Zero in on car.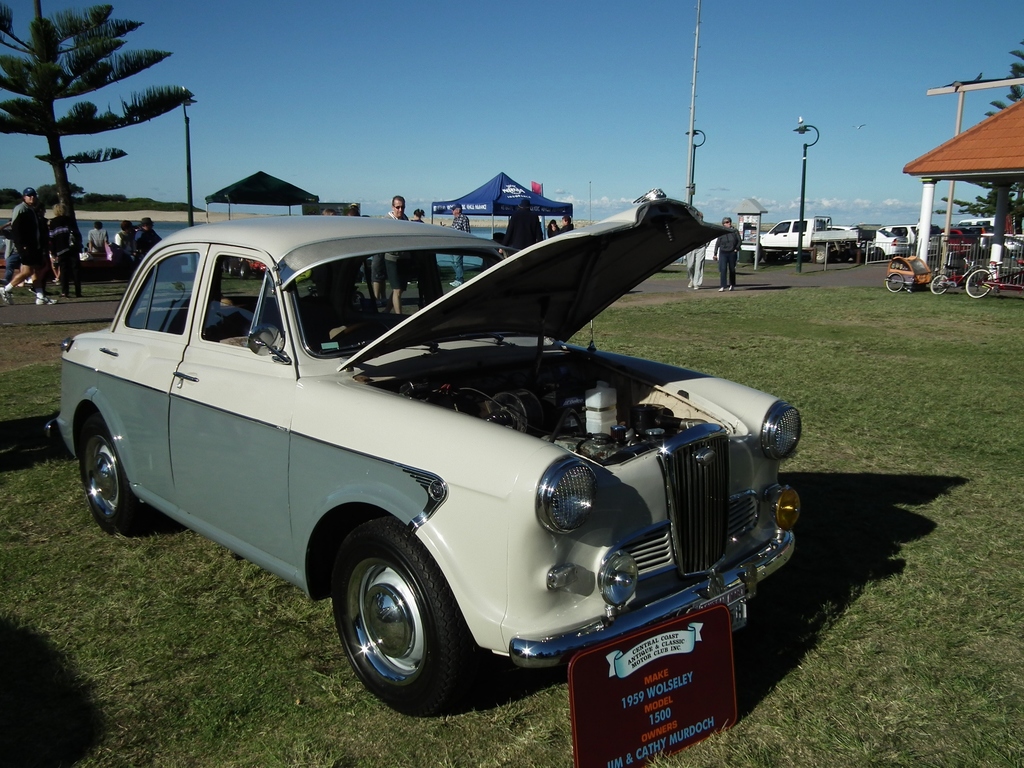
Zeroed in: detection(866, 224, 907, 257).
